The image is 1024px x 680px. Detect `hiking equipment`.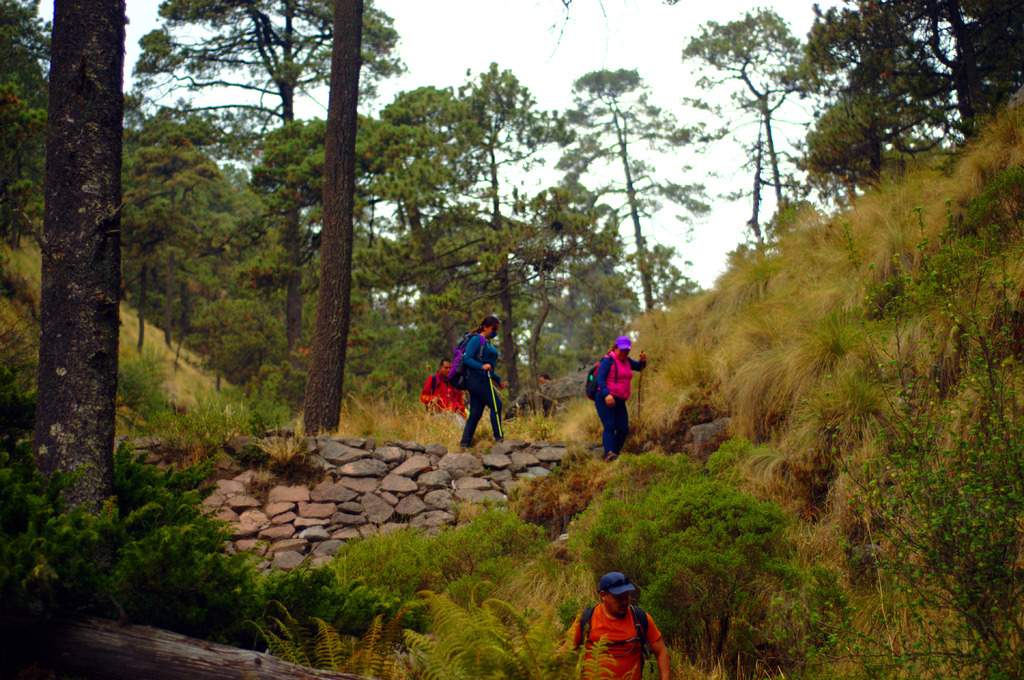
Detection: x1=451 y1=325 x2=489 y2=394.
